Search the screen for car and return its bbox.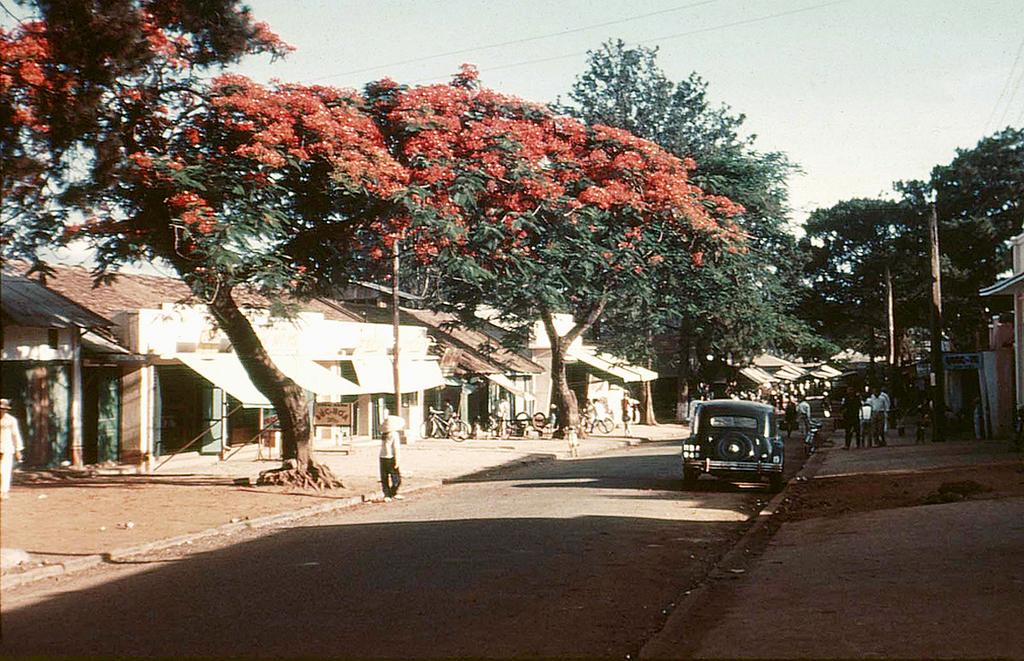
Found: rect(684, 399, 784, 494).
